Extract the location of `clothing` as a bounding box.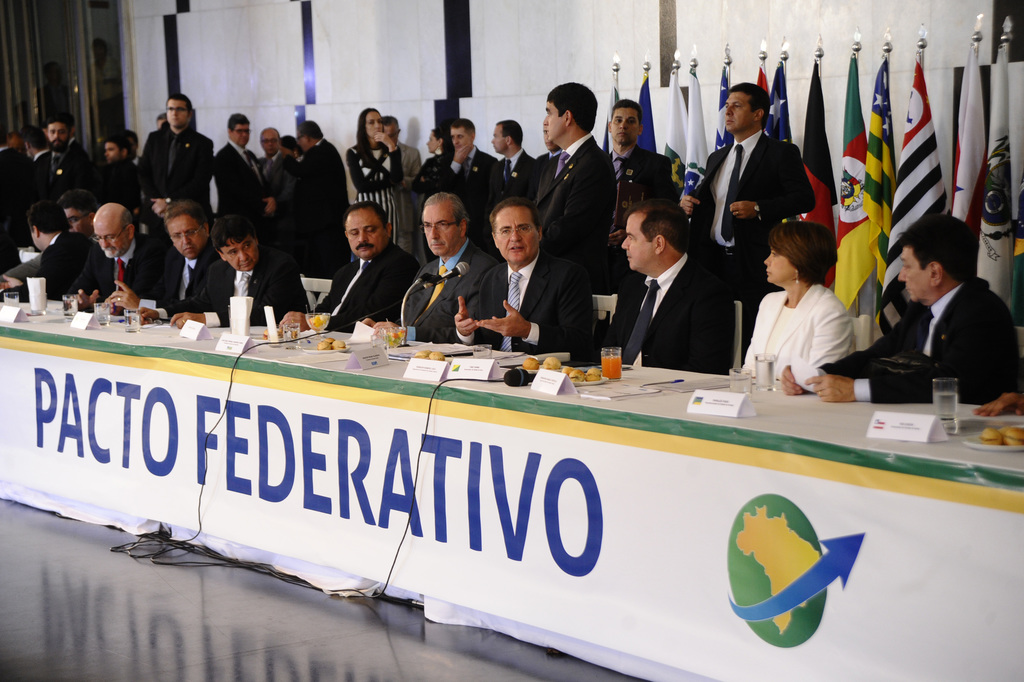
detection(569, 237, 736, 373).
